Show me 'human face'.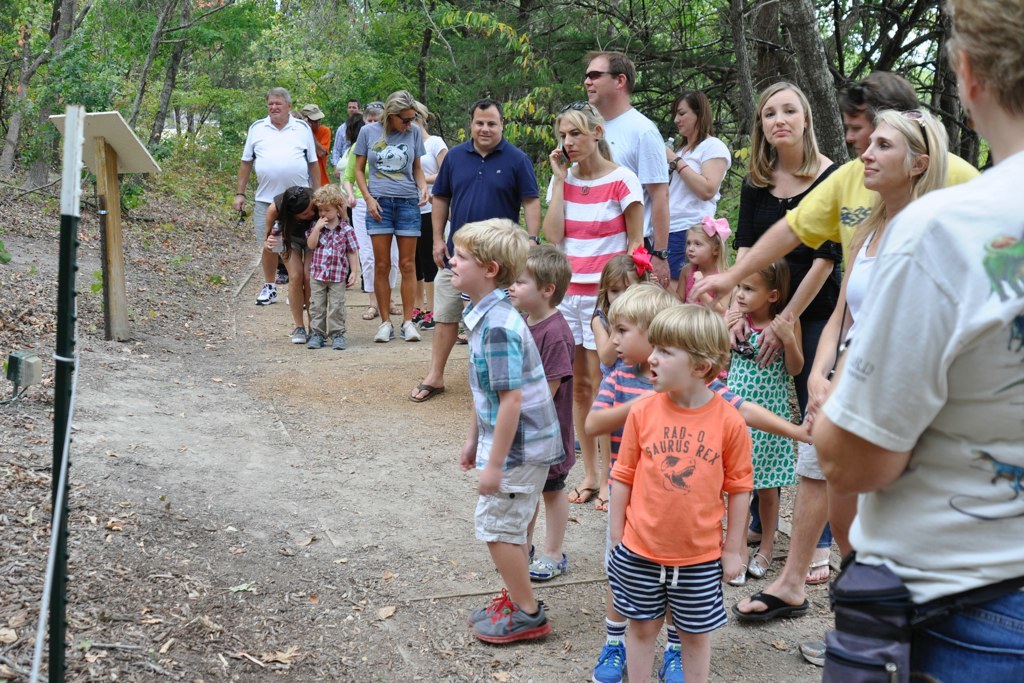
'human face' is here: (left=671, top=92, right=697, bottom=132).
